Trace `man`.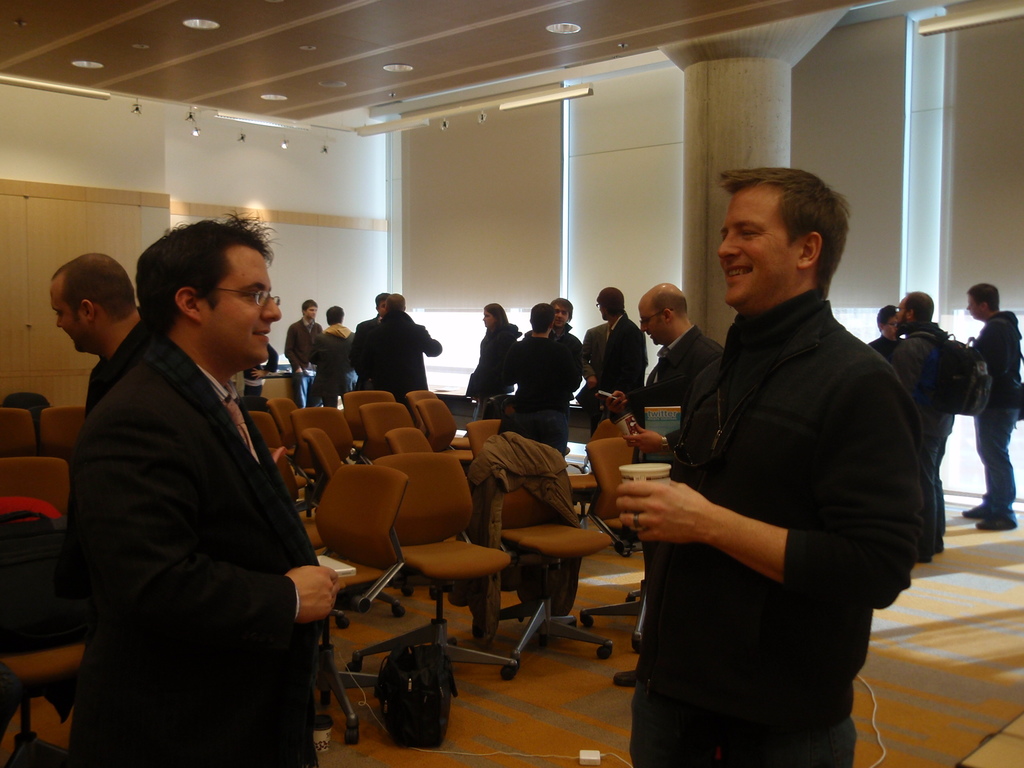
Traced to region(865, 304, 911, 378).
